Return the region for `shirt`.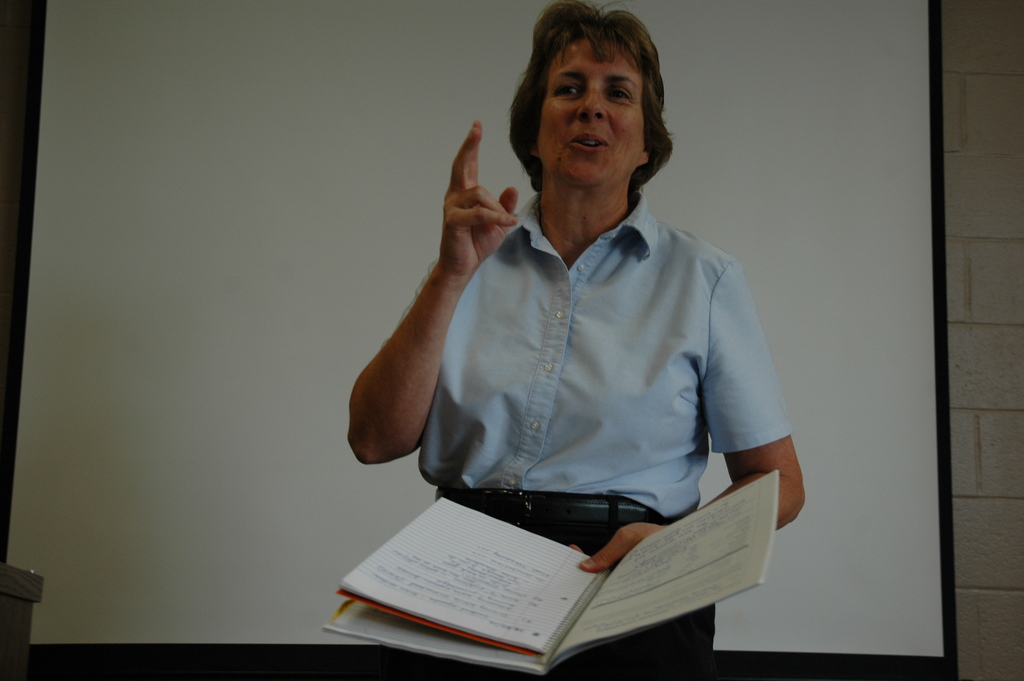
(376, 130, 788, 545).
